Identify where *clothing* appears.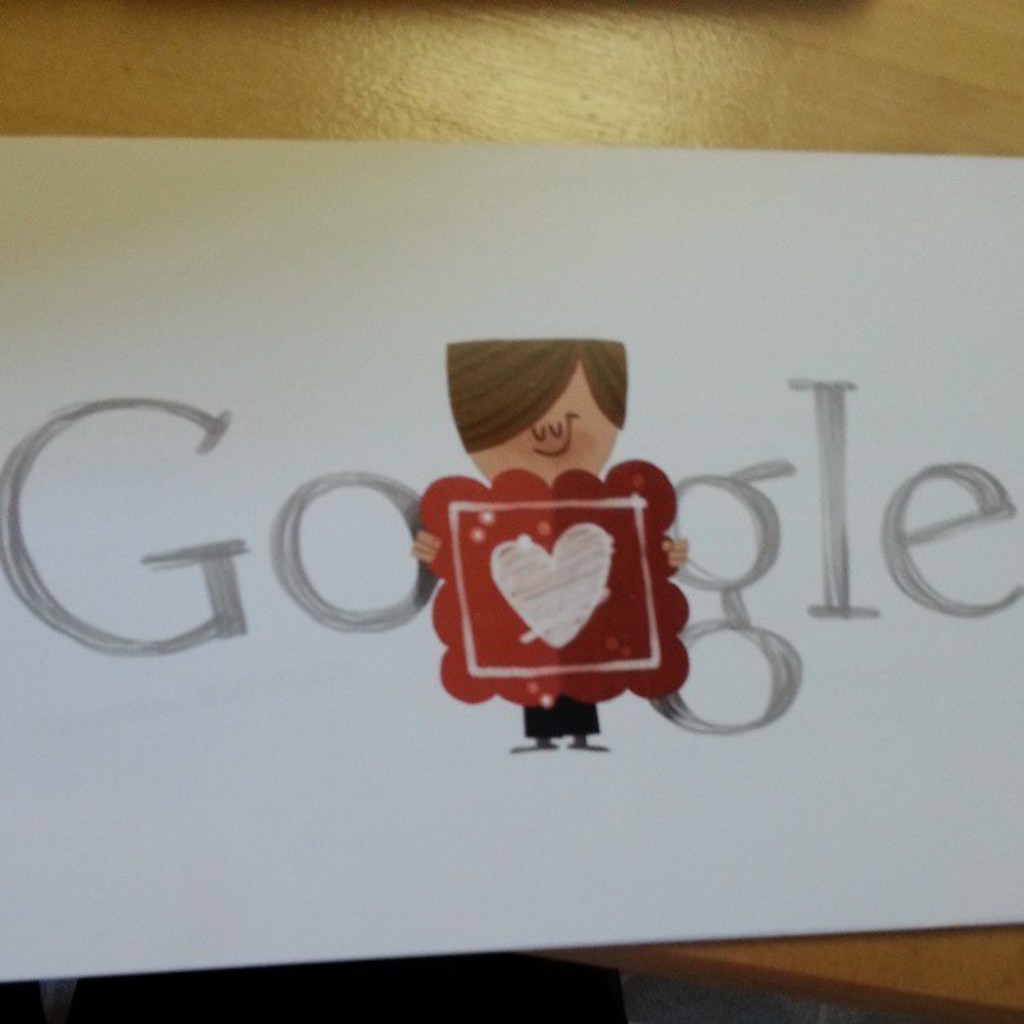
Appears at pyautogui.locateOnScreen(524, 686, 601, 743).
